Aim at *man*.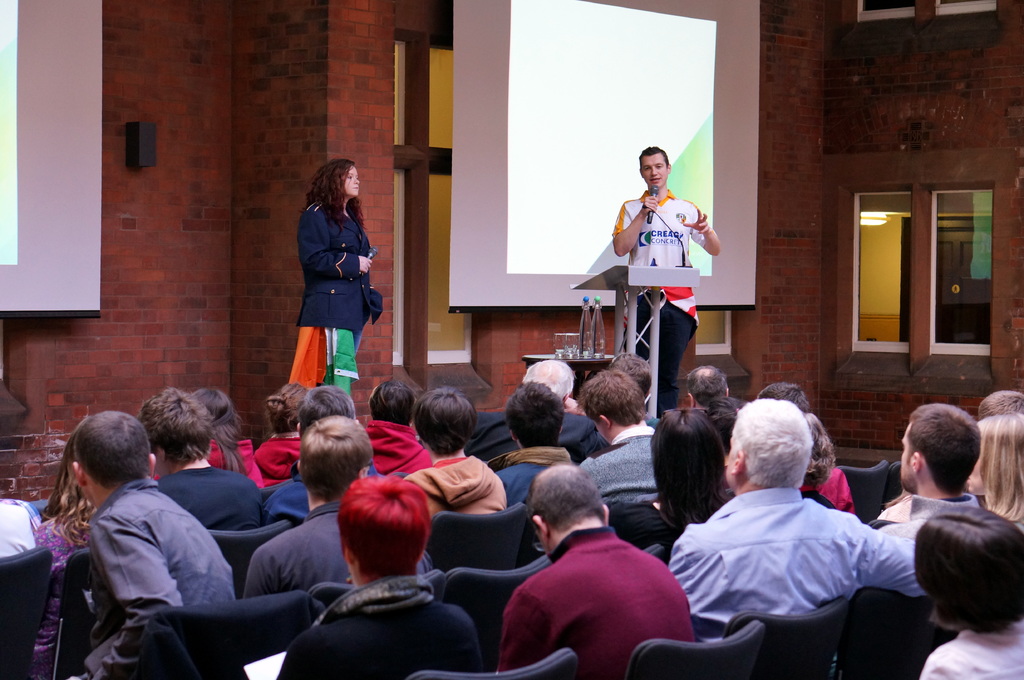
Aimed at box(673, 400, 932, 635).
